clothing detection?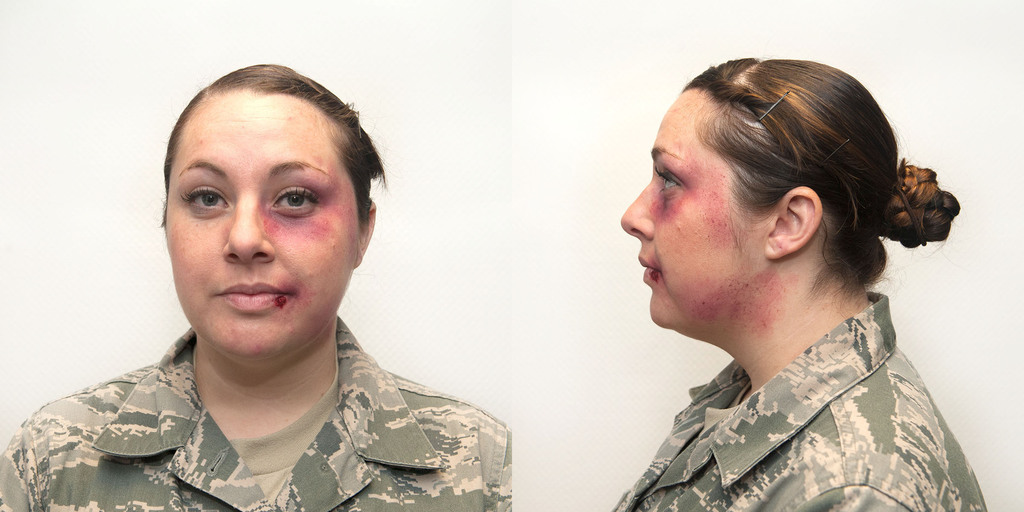
detection(0, 315, 518, 511)
